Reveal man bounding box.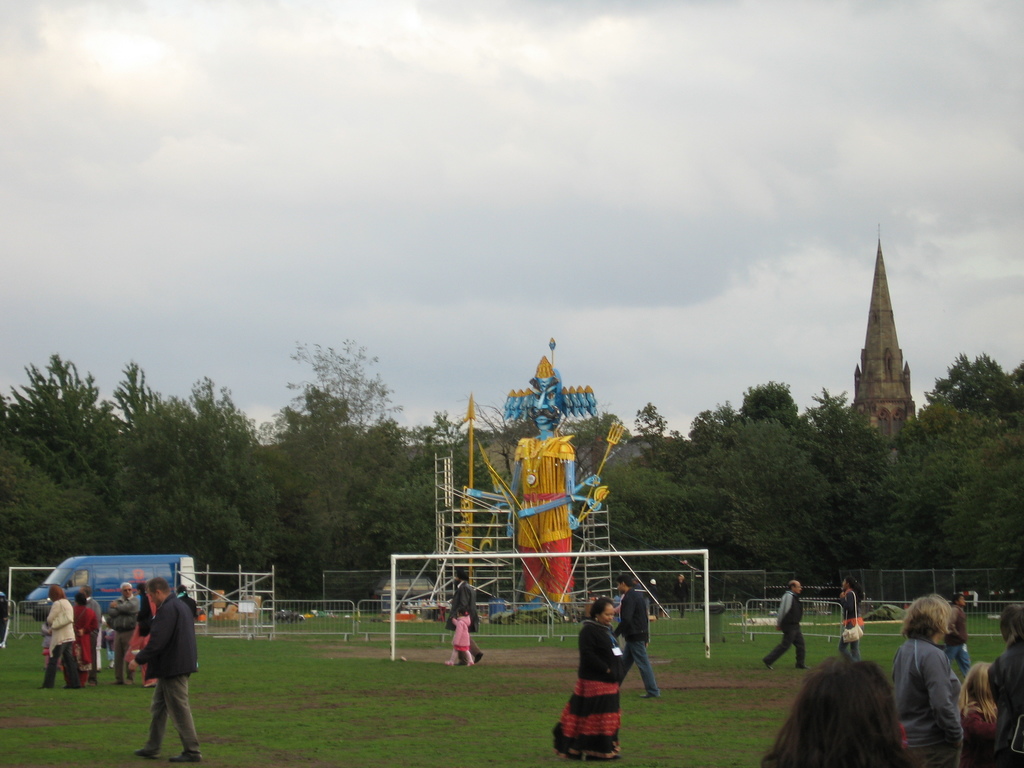
Revealed: 762,581,810,669.
